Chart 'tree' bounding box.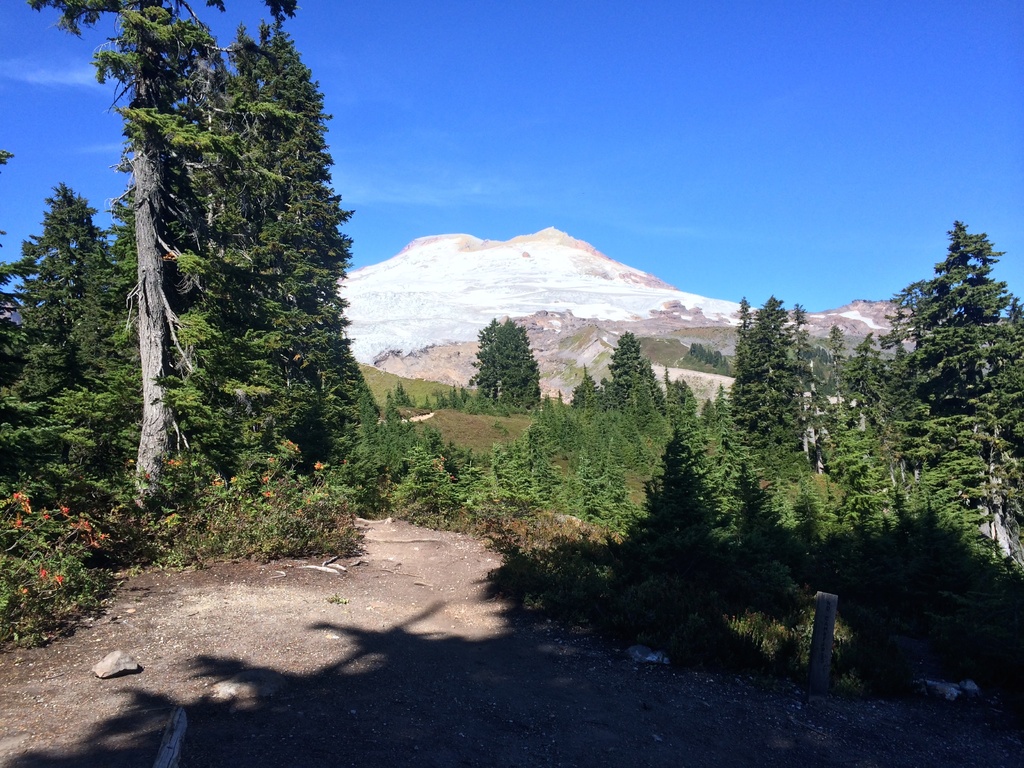
Charted: [x1=0, y1=184, x2=128, y2=468].
